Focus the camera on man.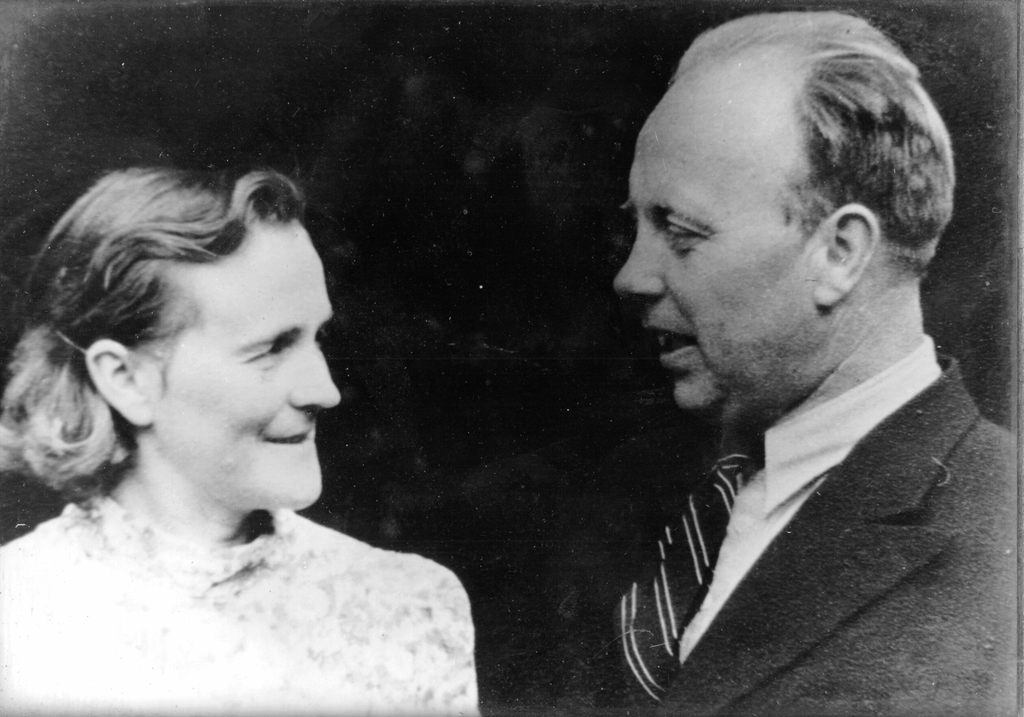
Focus region: <bbox>544, 13, 1021, 716</bbox>.
